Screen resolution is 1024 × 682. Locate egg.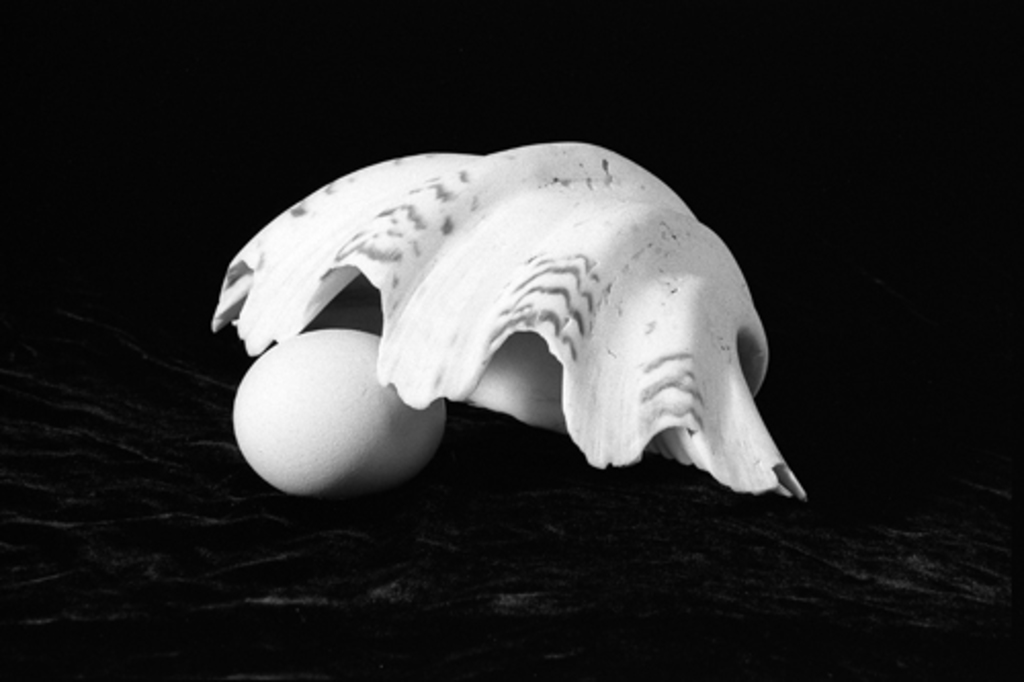
l=231, t=326, r=451, b=496.
